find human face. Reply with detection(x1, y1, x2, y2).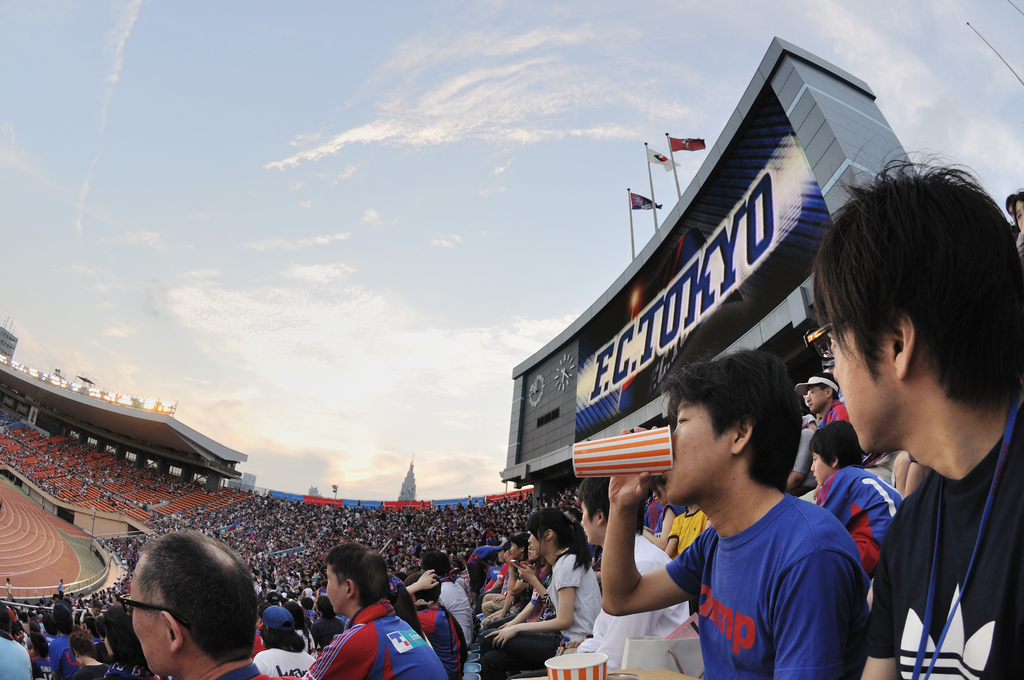
detection(326, 569, 349, 618).
